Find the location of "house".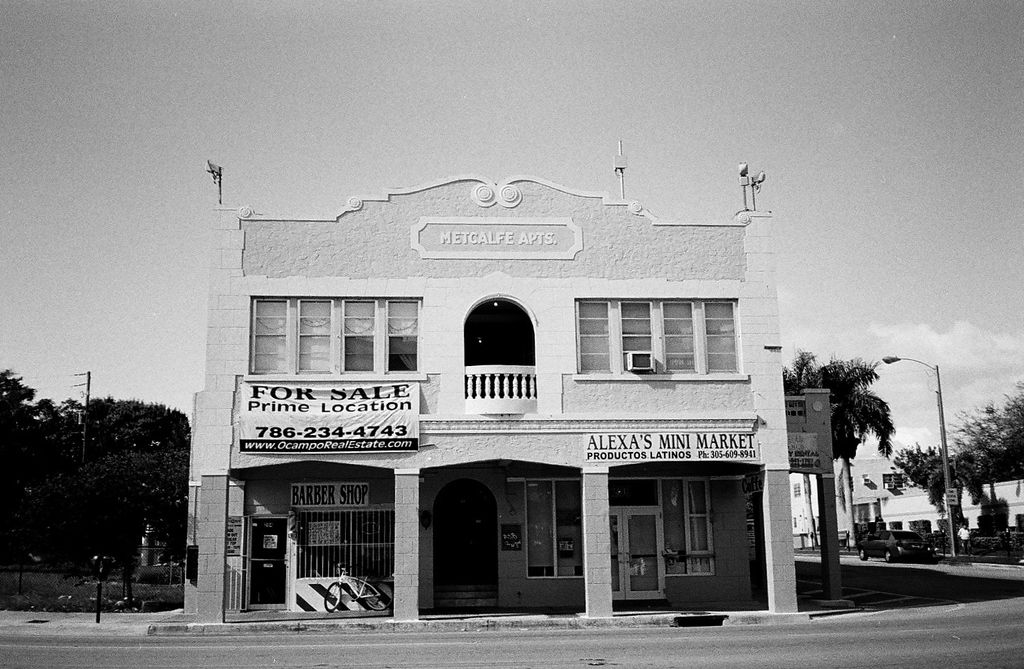
Location: 881:481:1023:528.
